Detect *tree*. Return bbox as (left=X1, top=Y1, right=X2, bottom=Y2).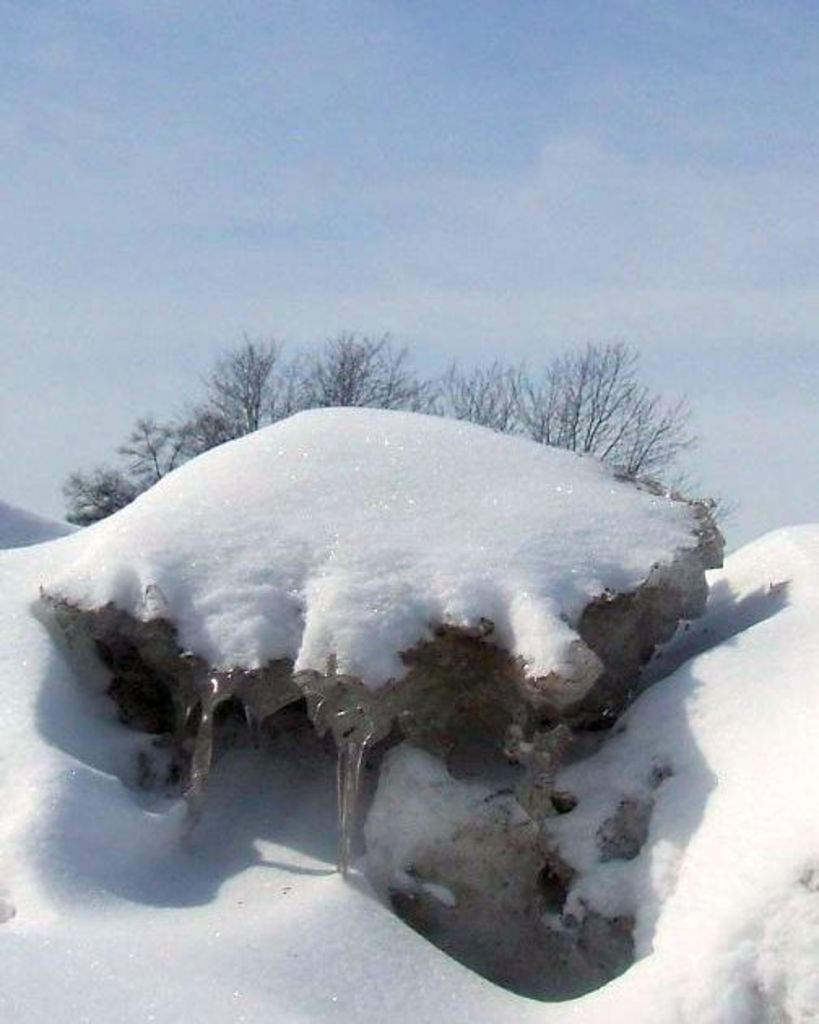
(left=208, top=332, right=294, bottom=442).
